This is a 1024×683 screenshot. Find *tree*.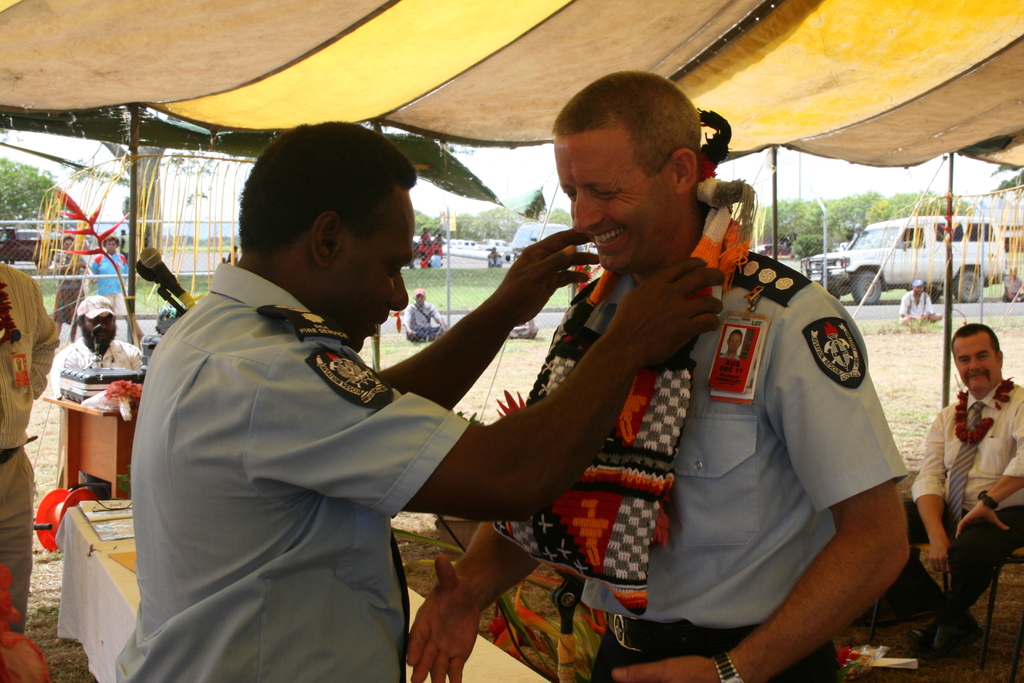
Bounding box: <box>546,204,570,222</box>.
